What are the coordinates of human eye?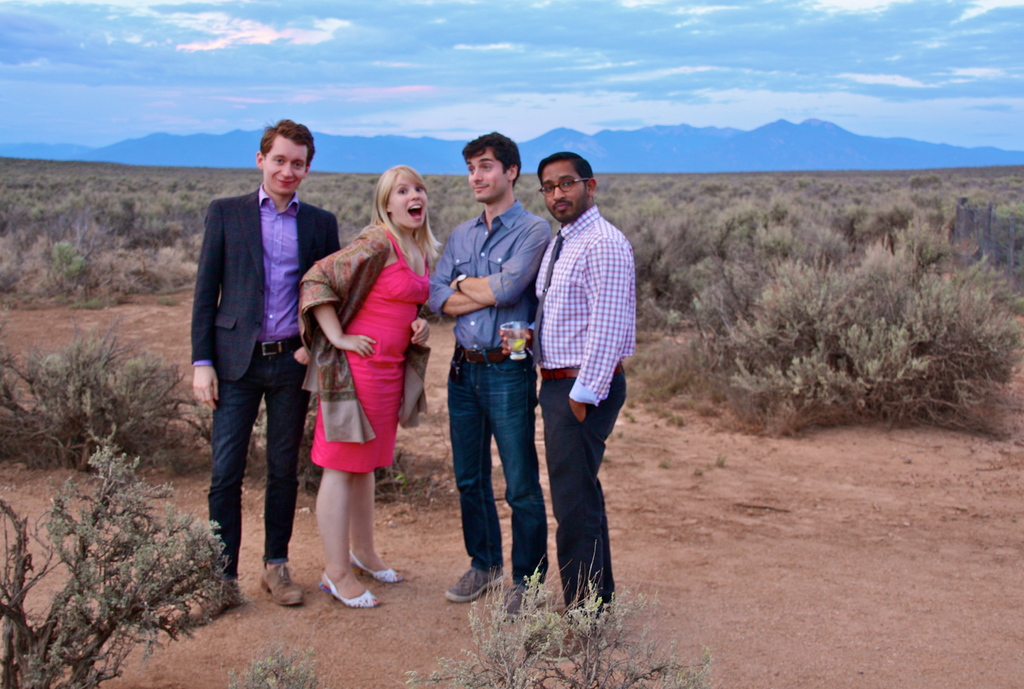
480 161 492 173.
